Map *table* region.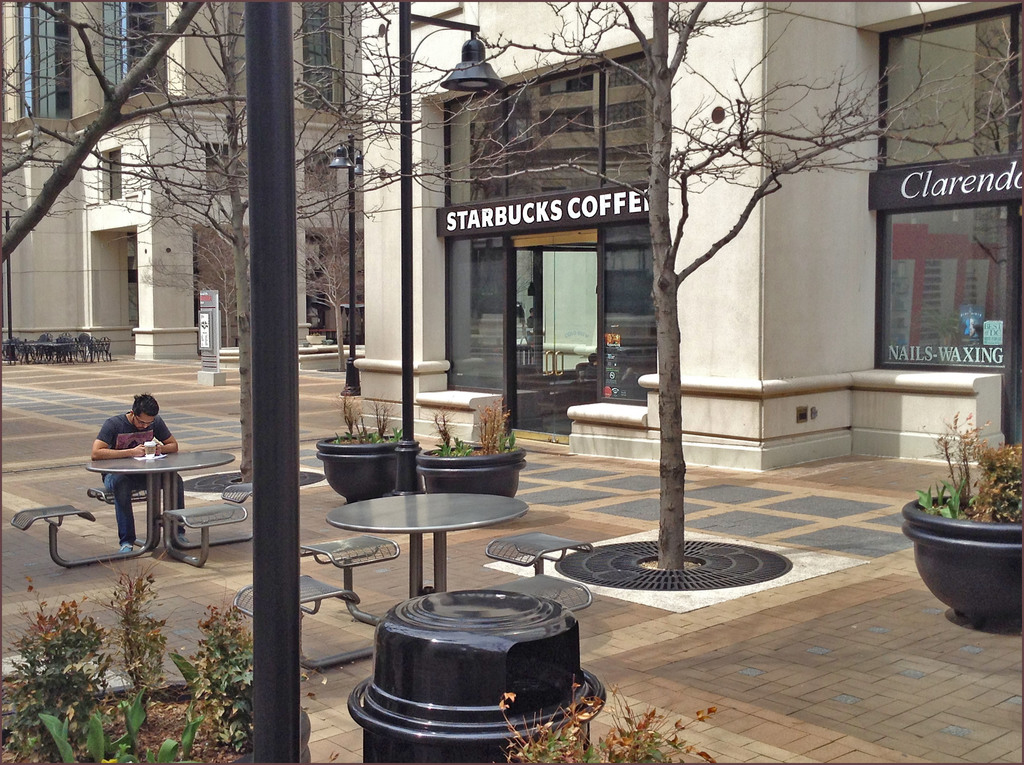
Mapped to l=84, t=448, r=237, b=551.
